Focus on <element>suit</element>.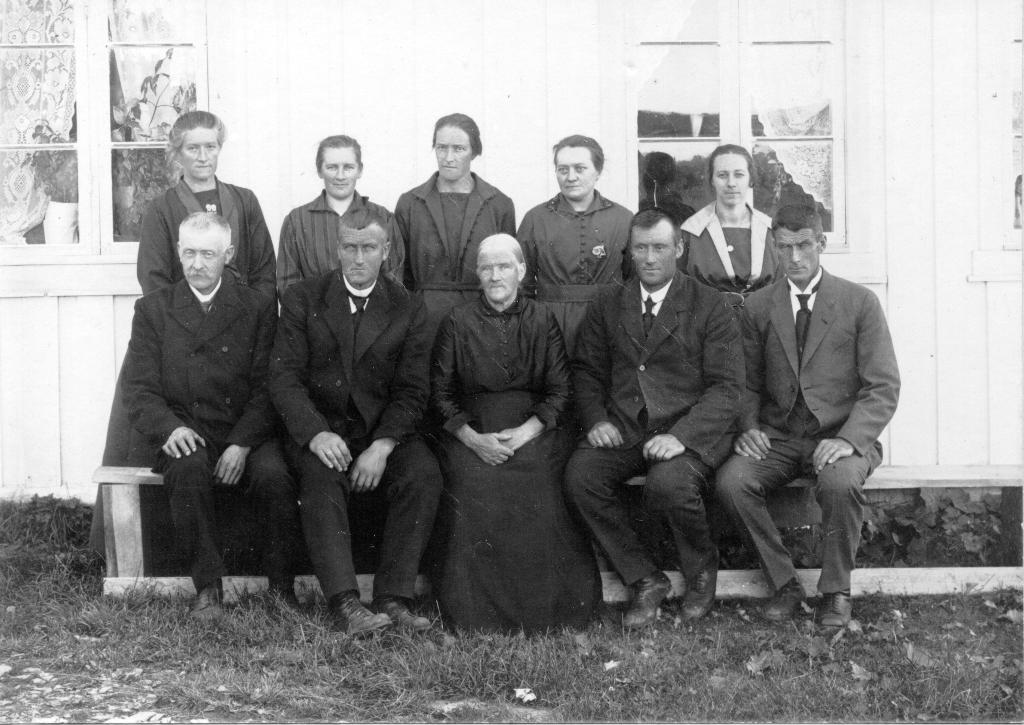
Focused at crop(279, 260, 439, 603).
